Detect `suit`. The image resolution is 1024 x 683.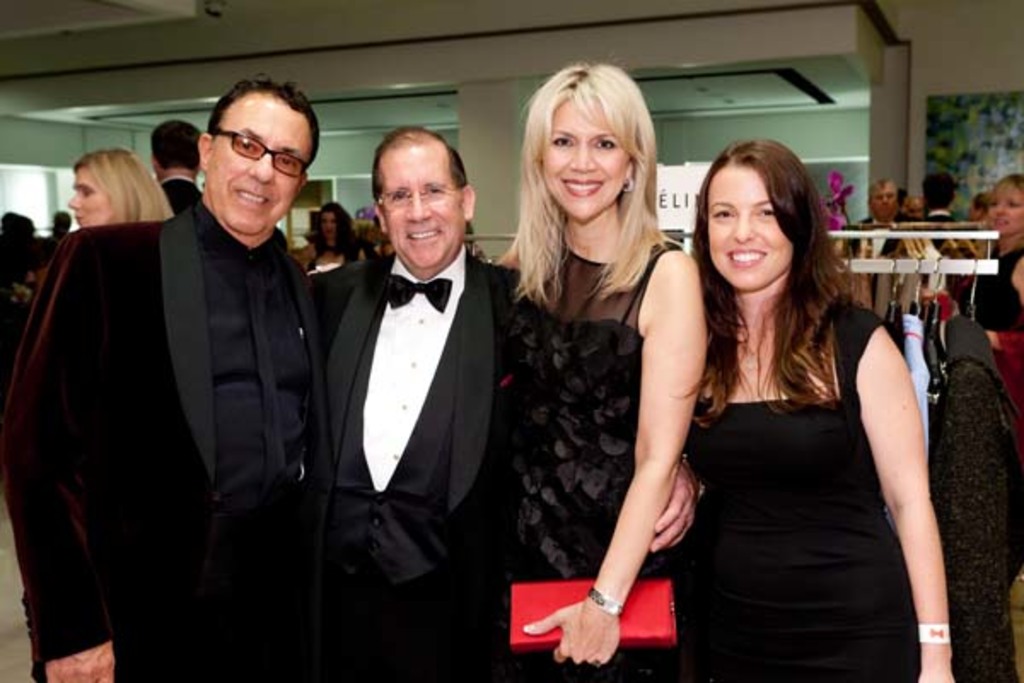
l=292, t=143, r=519, b=652.
